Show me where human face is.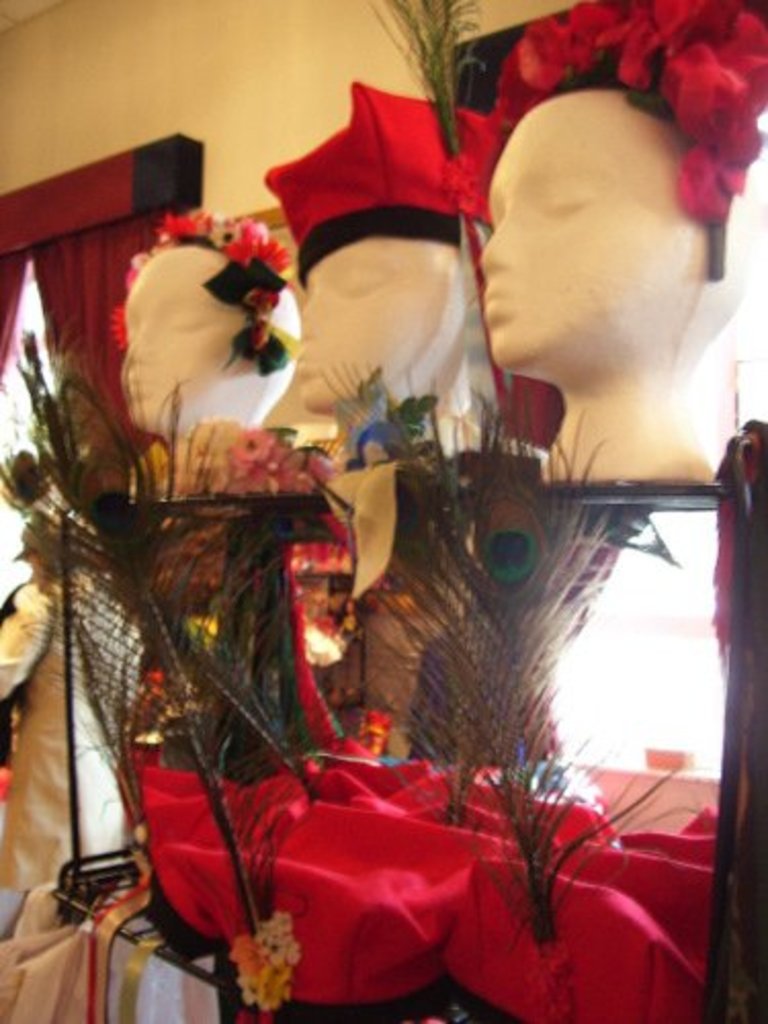
human face is at Rect(465, 100, 657, 385).
